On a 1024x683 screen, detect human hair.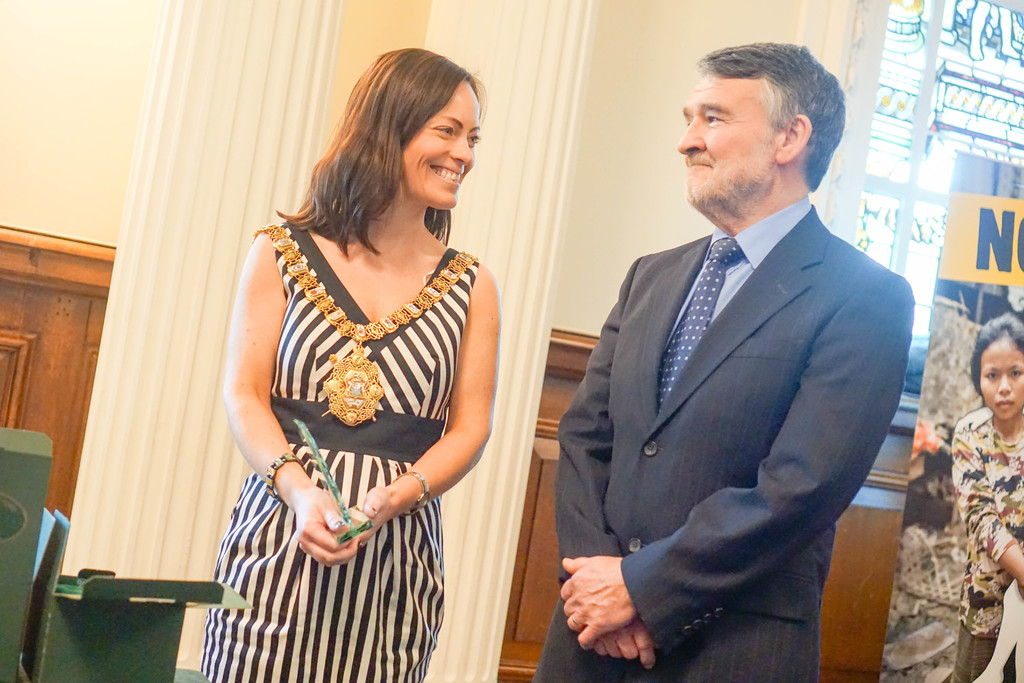
{"x1": 671, "y1": 46, "x2": 842, "y2": 181}.
